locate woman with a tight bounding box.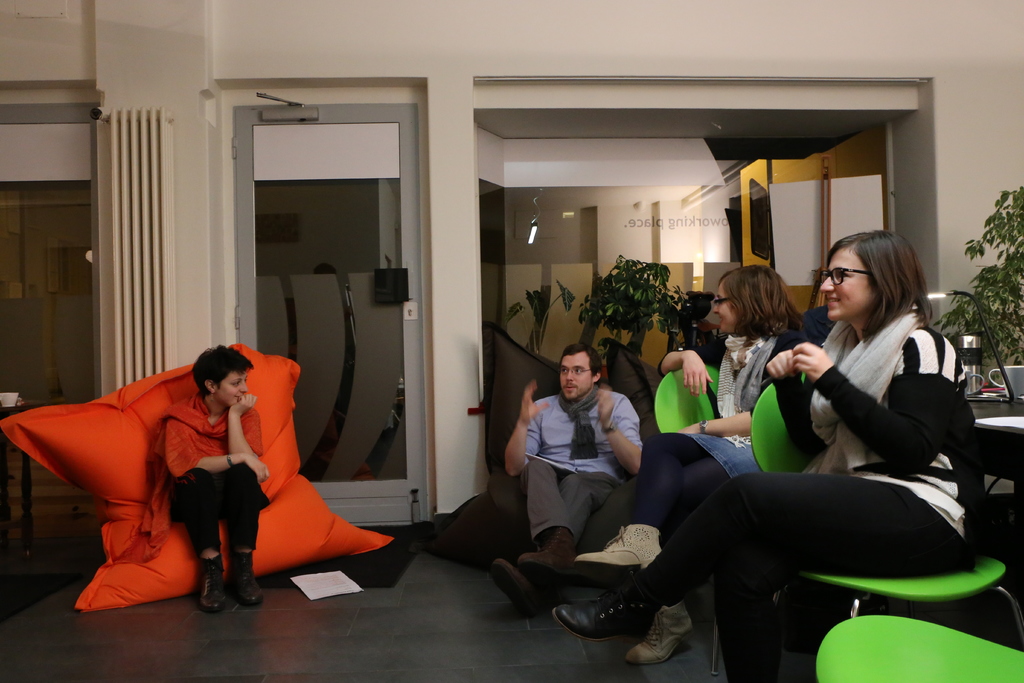
box=[150, 340, 270, 616].
